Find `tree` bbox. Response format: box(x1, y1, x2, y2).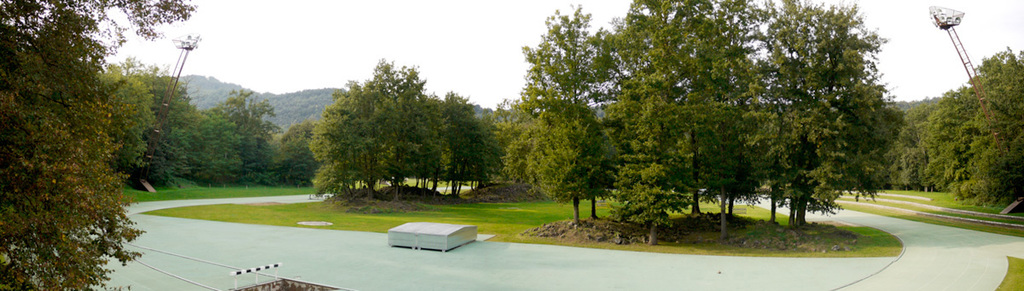
box(214, 87, 279, 183).
